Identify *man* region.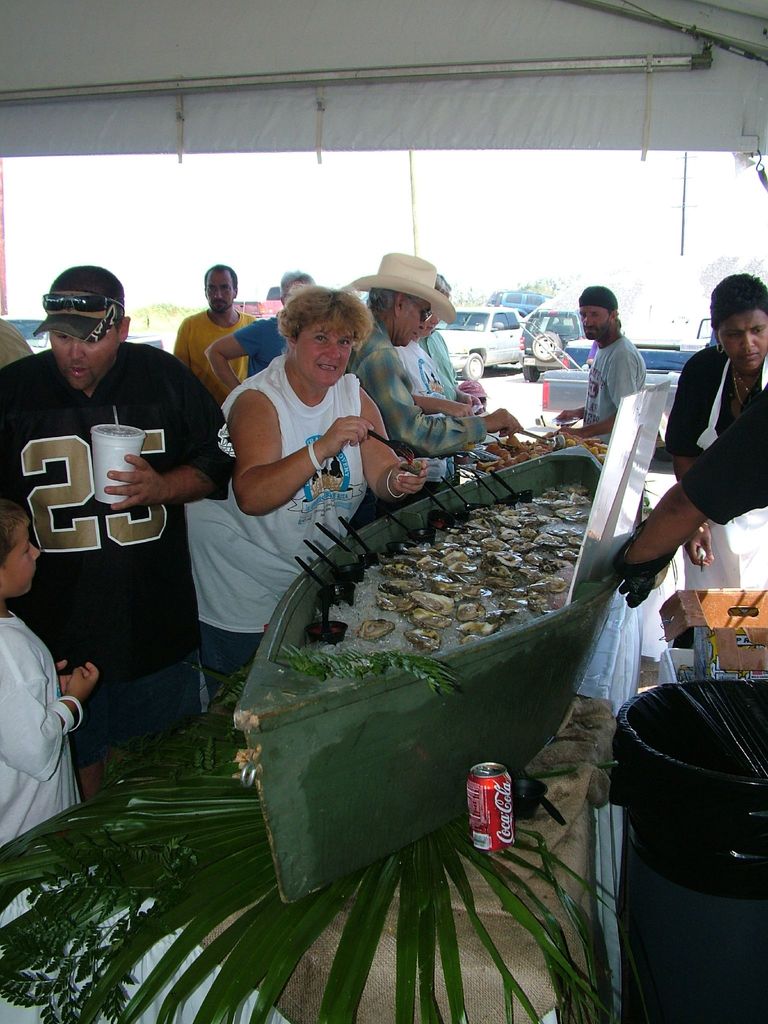
Region: 654:271:767:685.
